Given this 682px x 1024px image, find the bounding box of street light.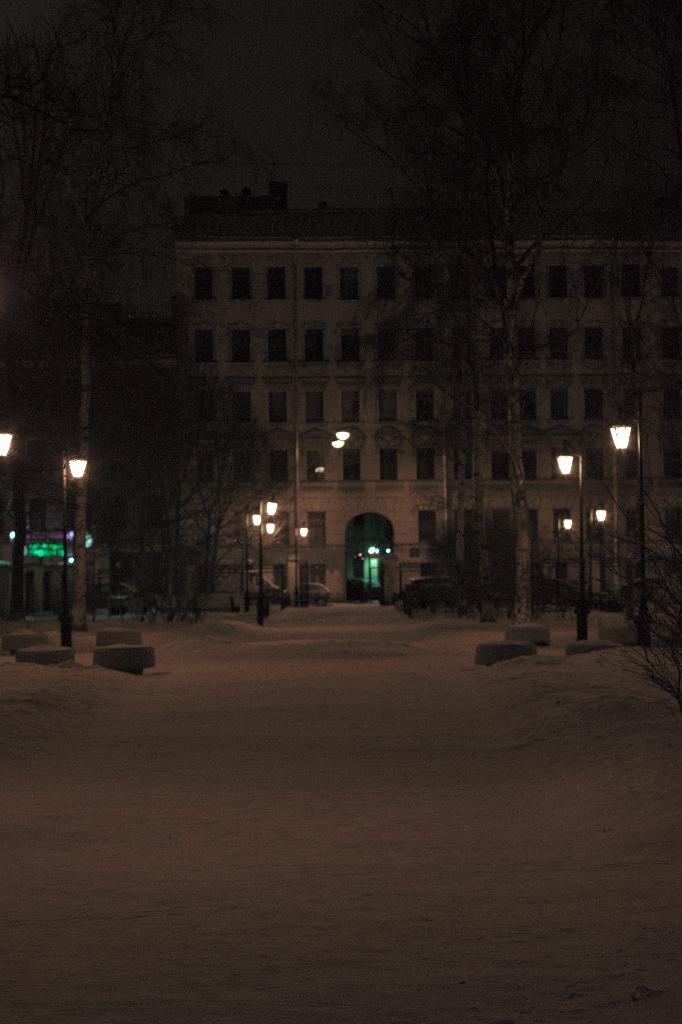
region(47, 452, 93, 655).
